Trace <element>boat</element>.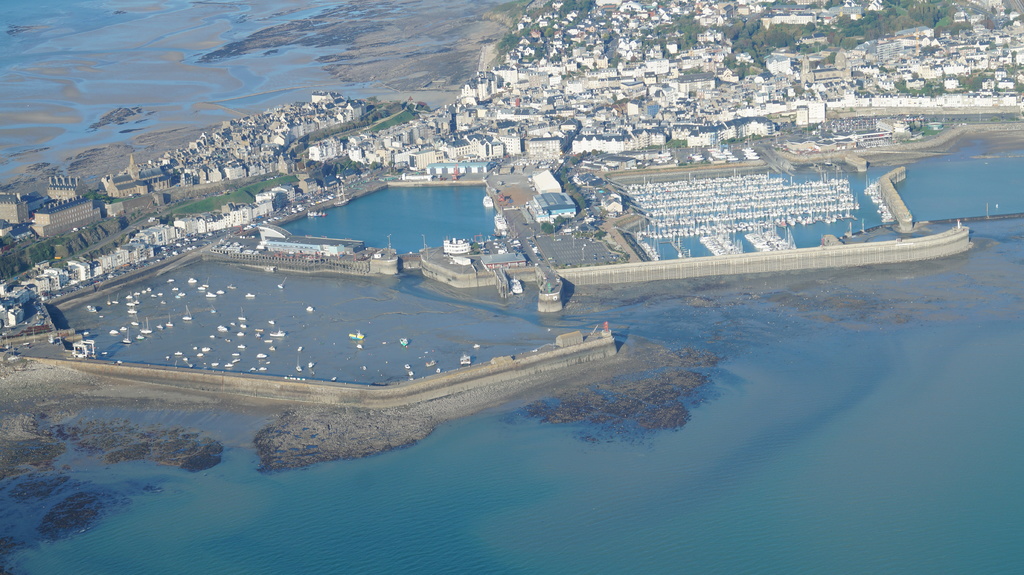
Traced to x1=121 y1=332 x2=132 y2=348.
